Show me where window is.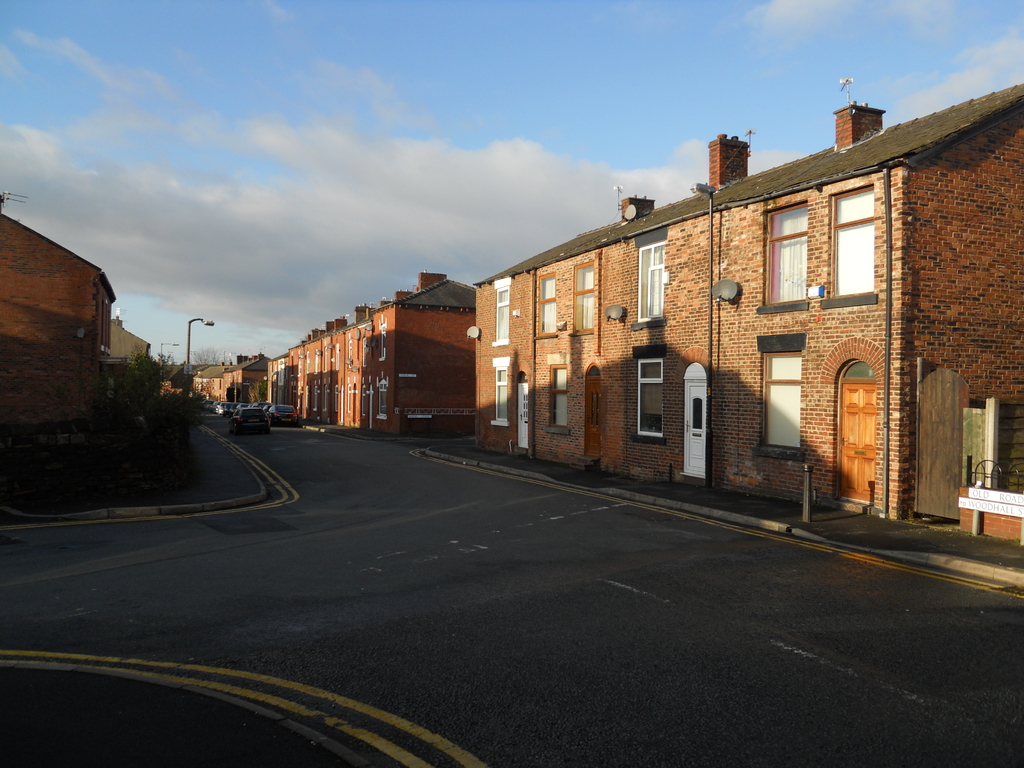
window is at {"left": 759, "top": 198, "right": 810, "bottom": 304}.
